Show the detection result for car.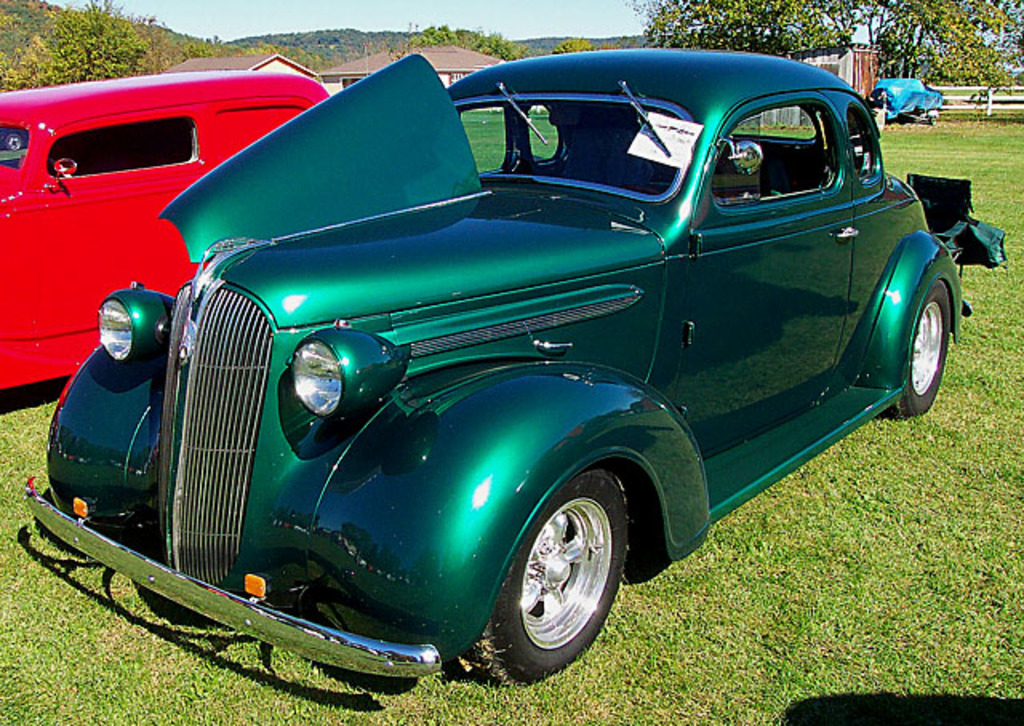
x1=0, y1=75, x2=331, y2=398.
